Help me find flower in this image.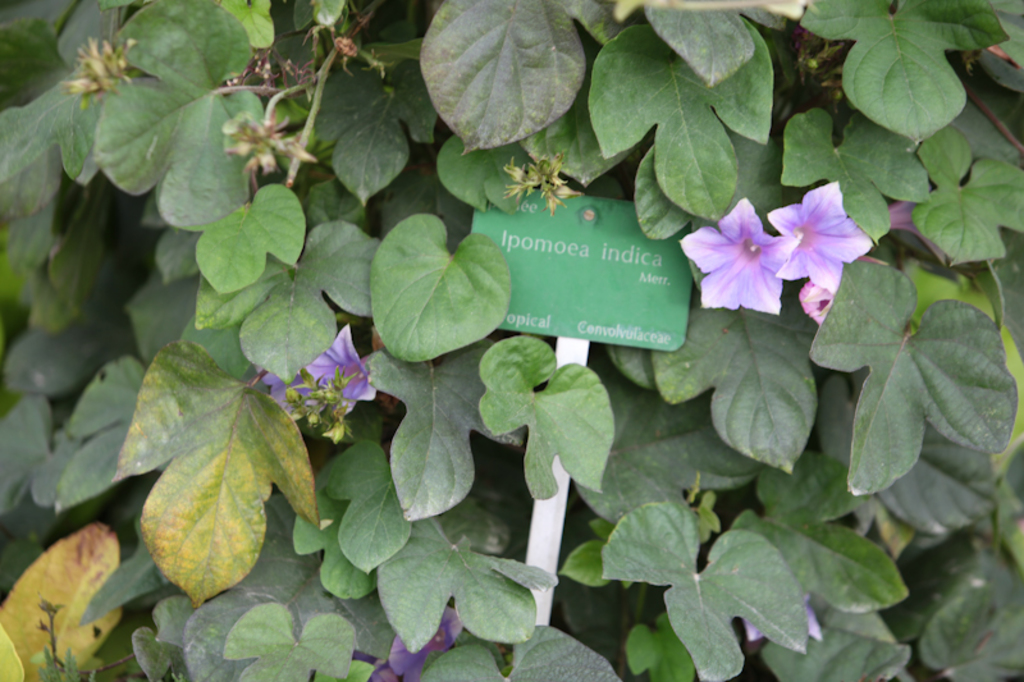
Found it: Rect(737, 585, 823, 641).
